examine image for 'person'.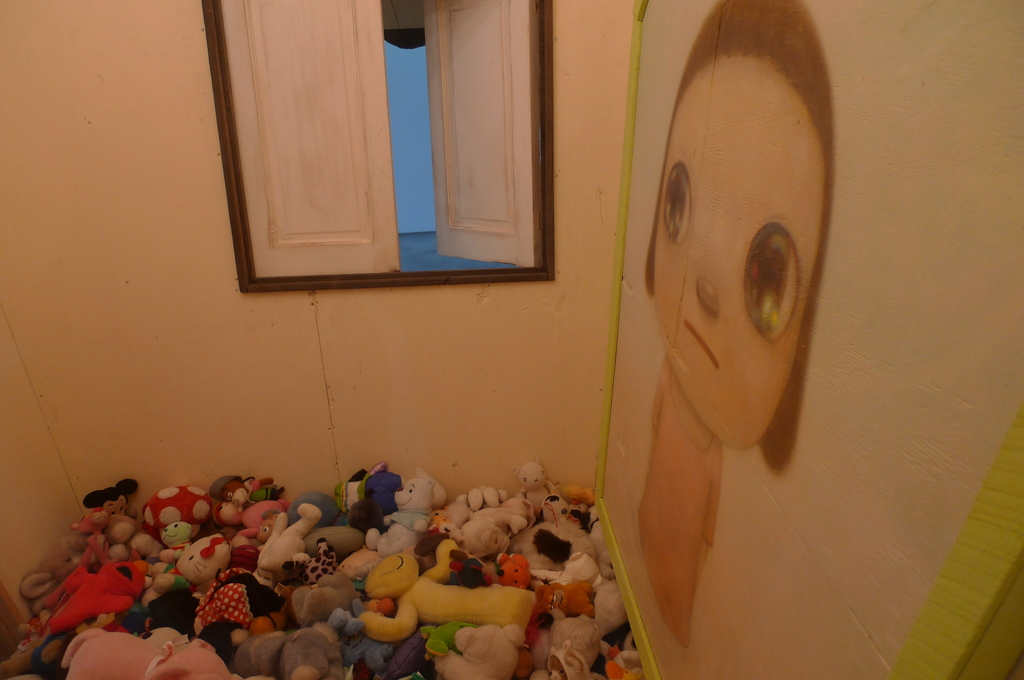
Examination result: (left=642, top=0, right=835, bottom=650).
